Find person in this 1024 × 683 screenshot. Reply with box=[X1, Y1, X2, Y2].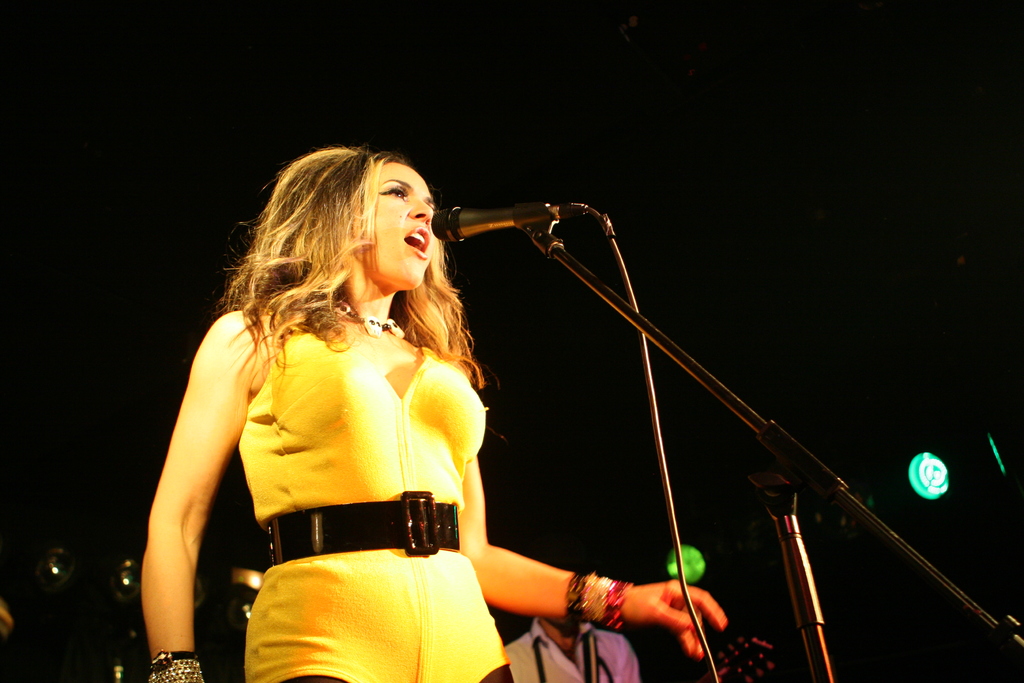
box=[181, 161, 791, 682].
